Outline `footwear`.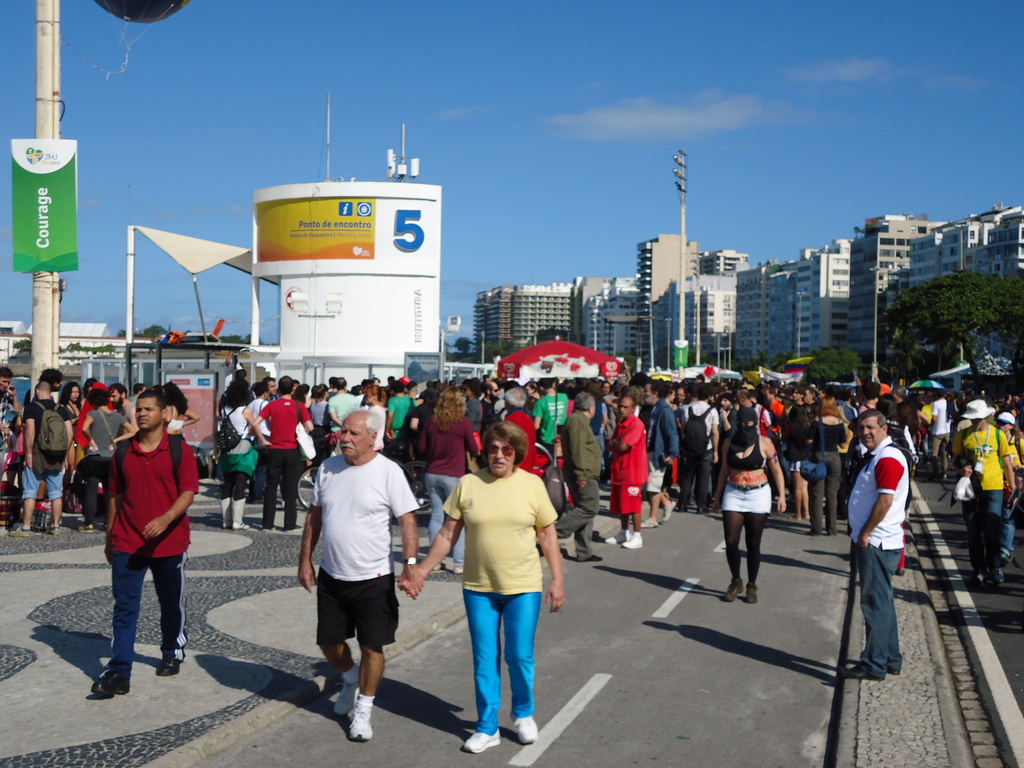
Outline: [left=724, top=549, right=744, bottom=606].
